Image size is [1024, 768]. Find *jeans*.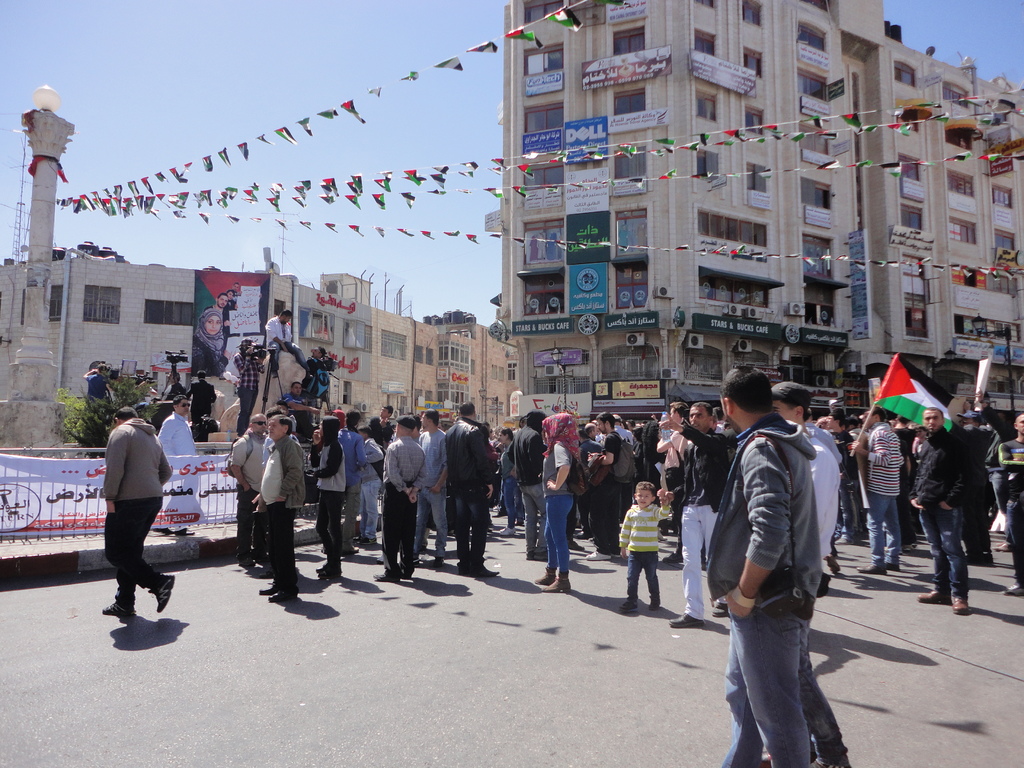
BBox(918, 508, 969, 595).
